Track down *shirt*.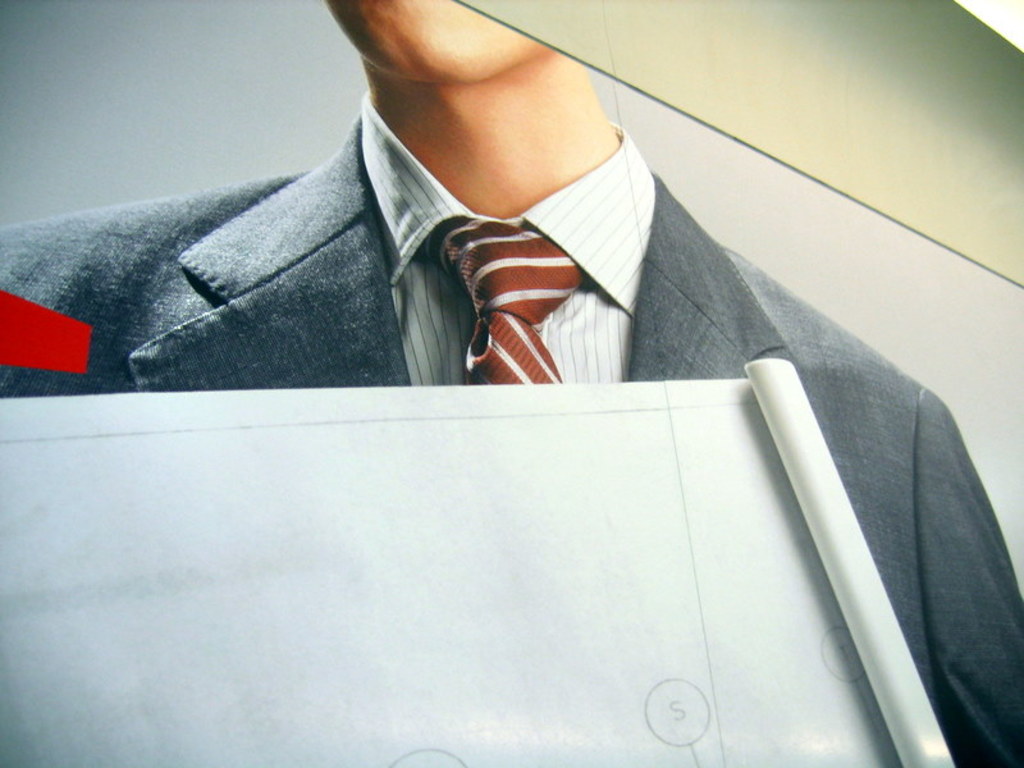
Tracked to bbox=[361, 90, 655, 379].
